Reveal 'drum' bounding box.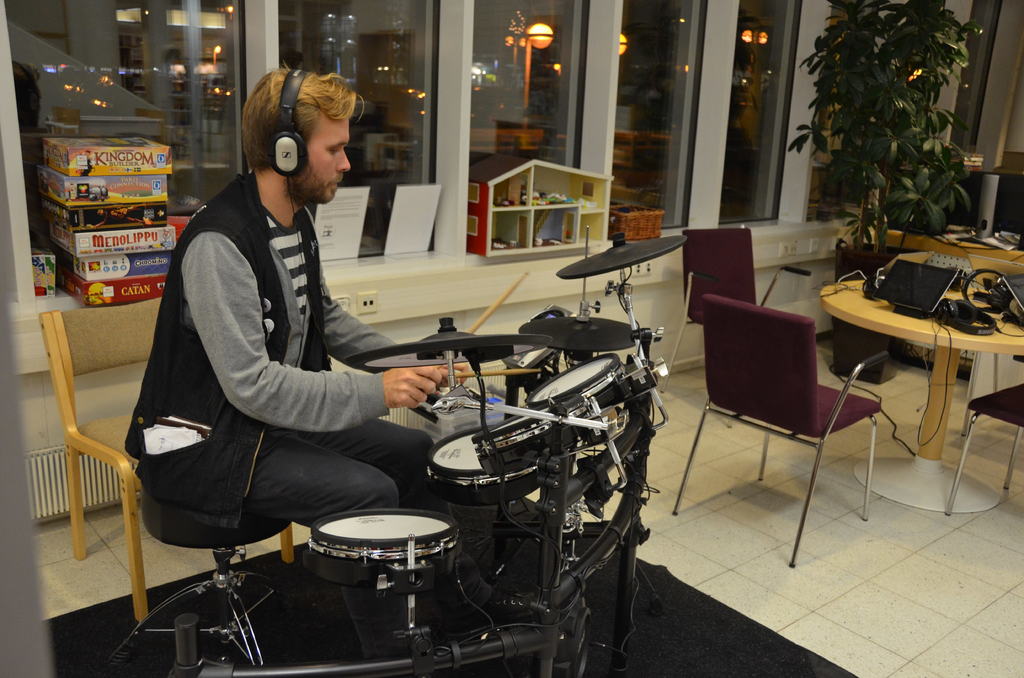
Revealed: Rect(428, 420, 541, 501).
